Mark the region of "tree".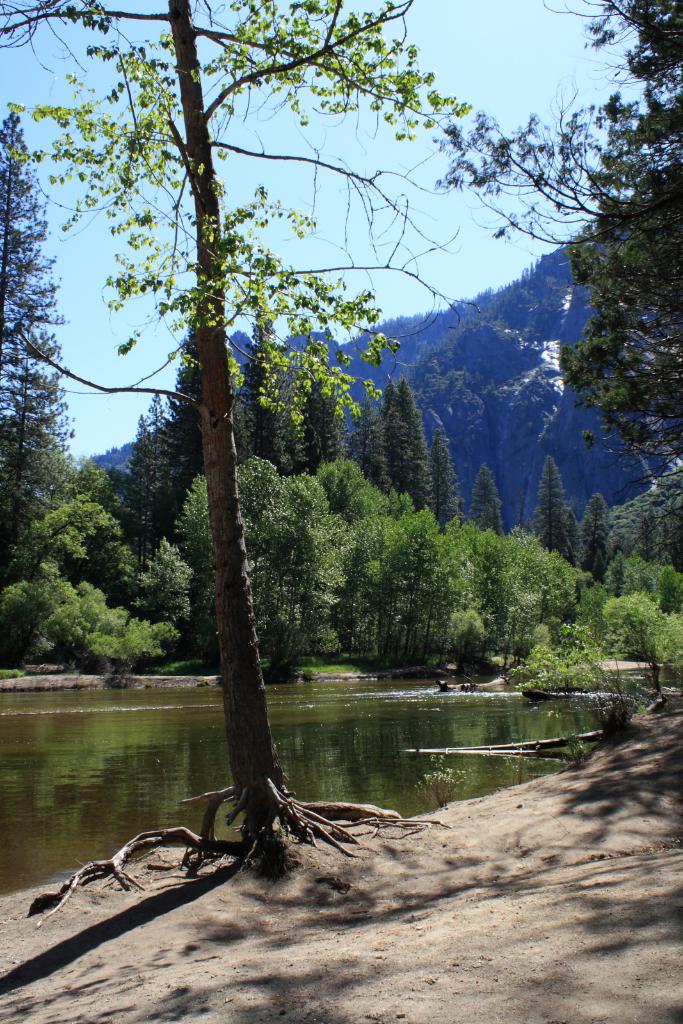
Region: pyautogui.locateOnScreen(0, 113, 73, 599).
